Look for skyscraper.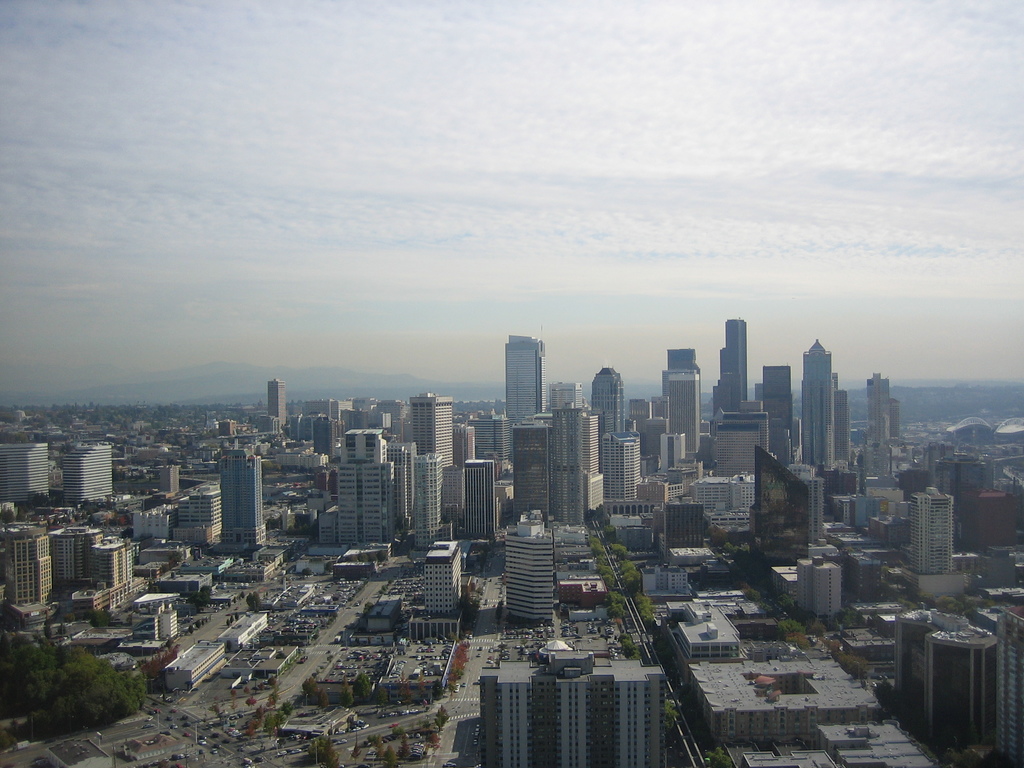
Found: (799, 337, 831, 464).
